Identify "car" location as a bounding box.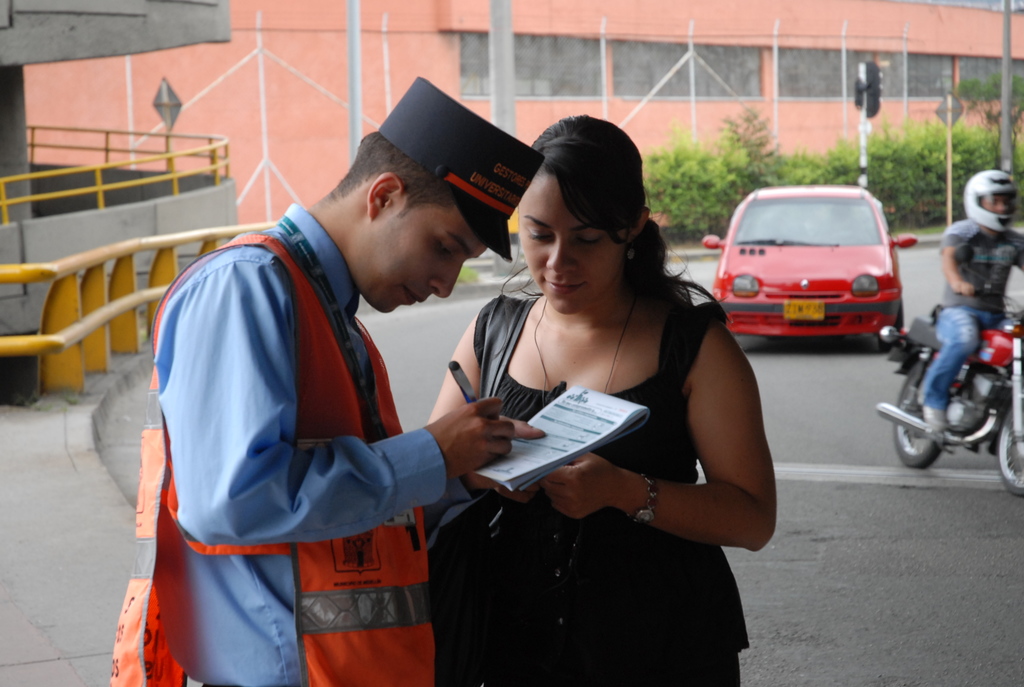
x1=703, y1=181, x2=919, y2=354.
